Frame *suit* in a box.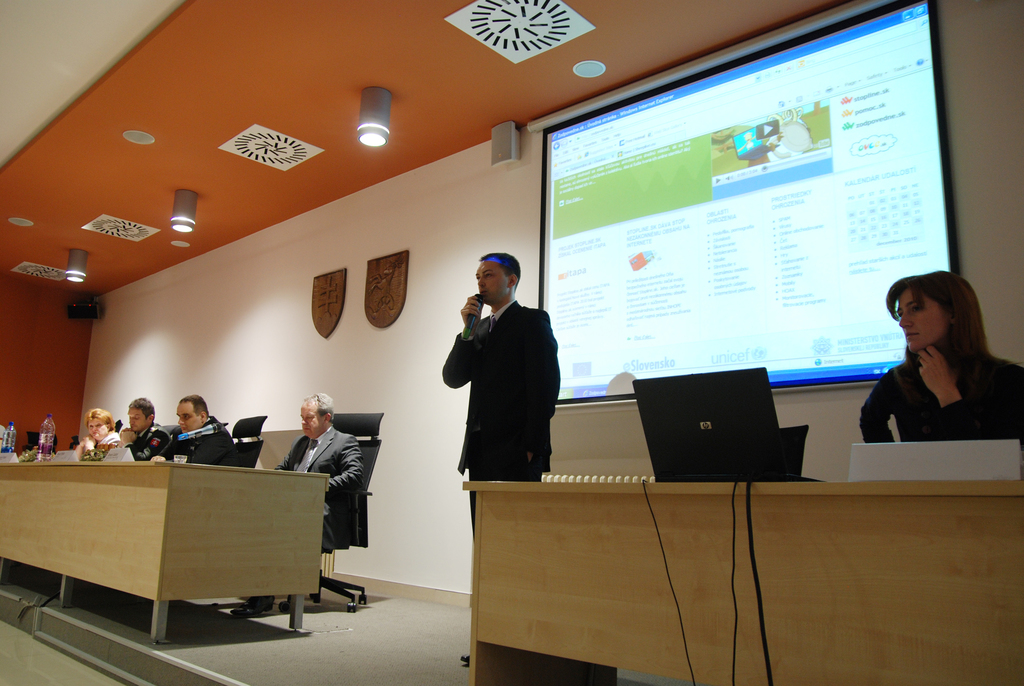
left=274, top=427, right=364, bottom=551.
